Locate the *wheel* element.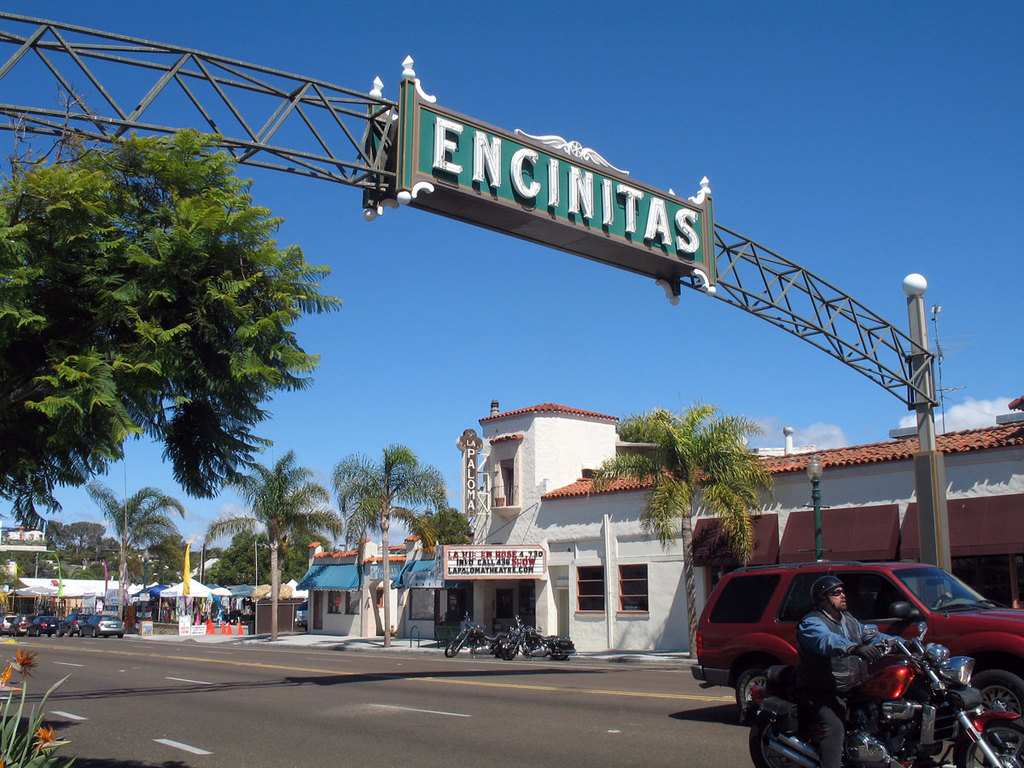
Element bbox: BBox(443, 635, 457, 654).
